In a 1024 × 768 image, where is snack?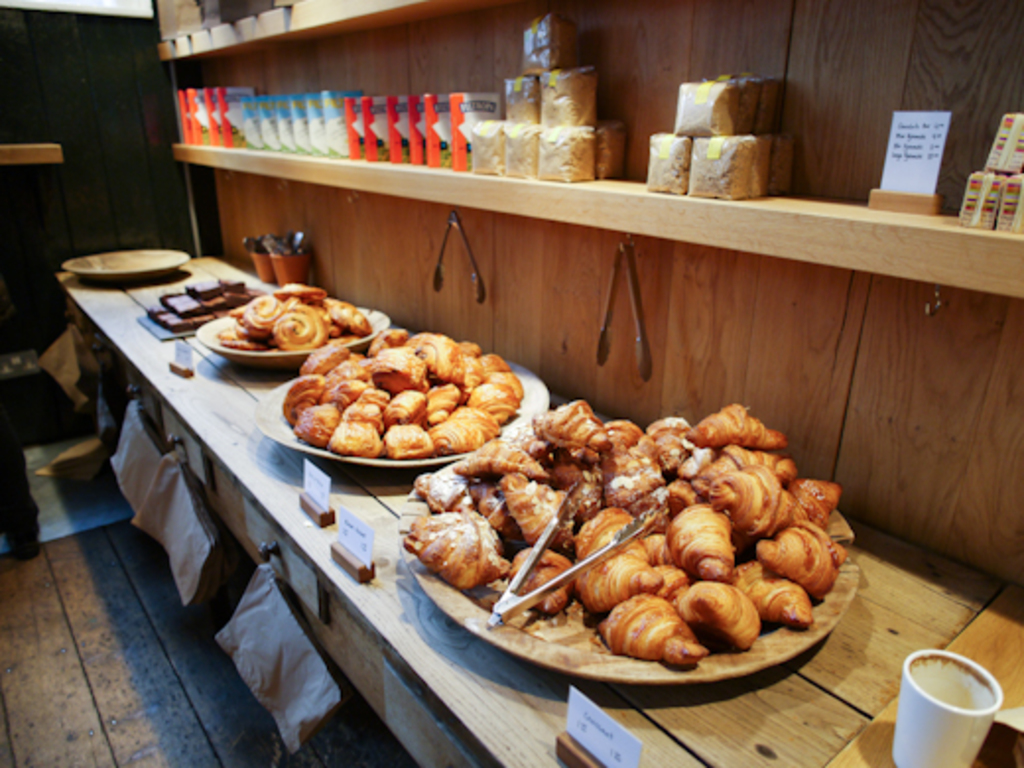
box=[427, 394, 857, 683].
